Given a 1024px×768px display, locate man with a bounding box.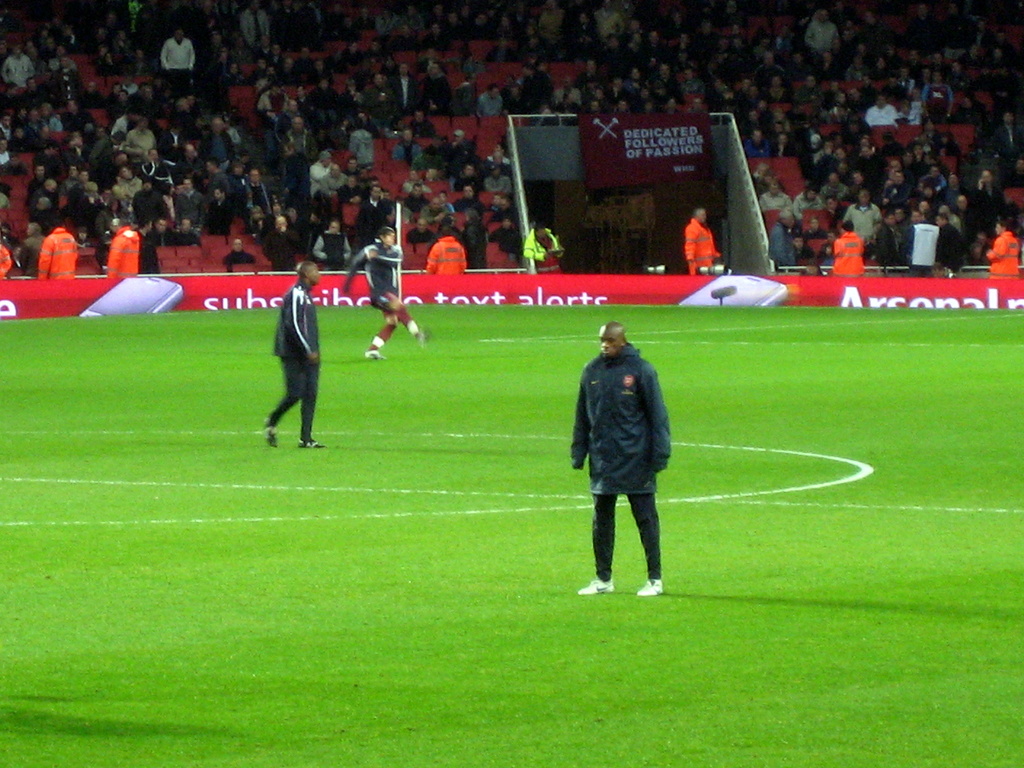
Located: <bbox>934, 212, 970, 275</bbox>.
